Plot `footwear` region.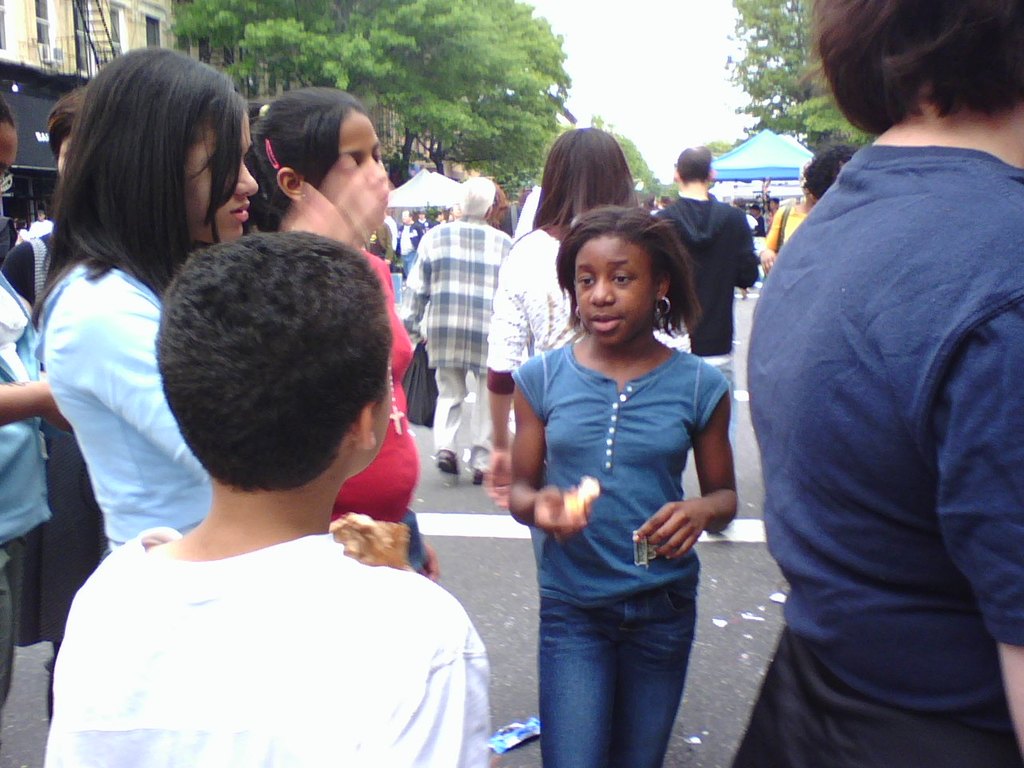
Plotted at crop(435, 452, 458, 486).
